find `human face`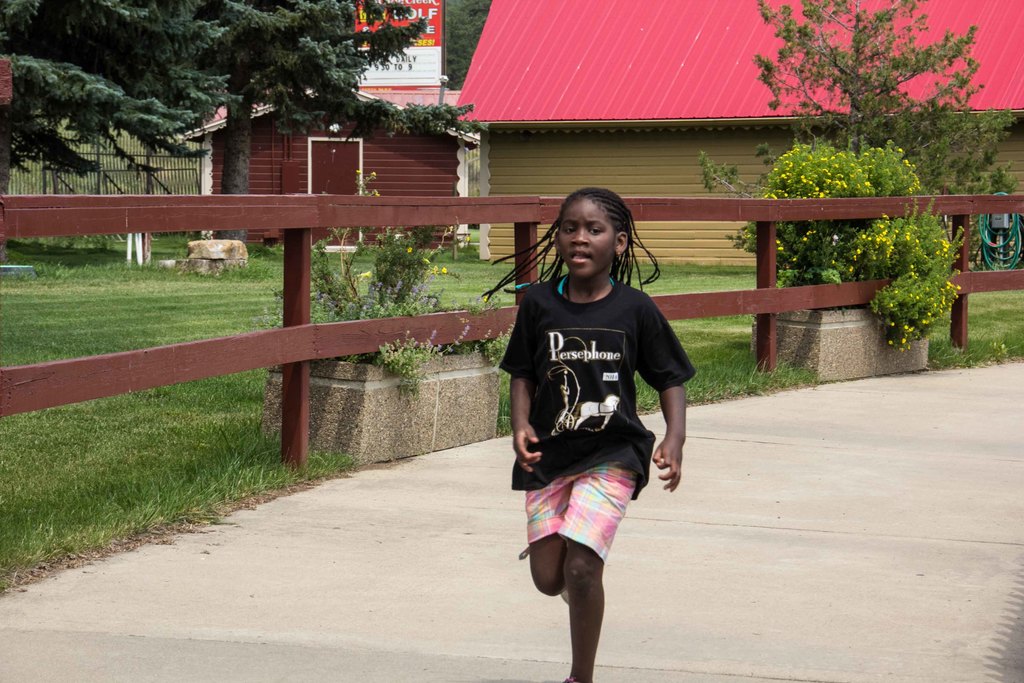
557:199:620:281
